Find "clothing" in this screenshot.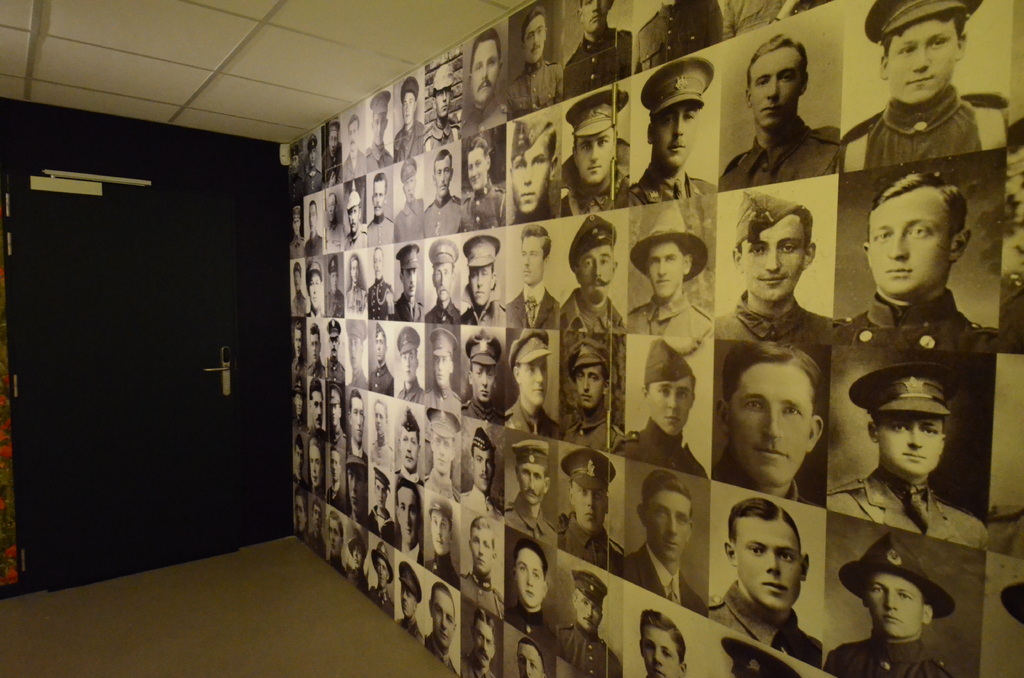
The bounding box for "clothing" is select_region(403, 465, 424, 483).
